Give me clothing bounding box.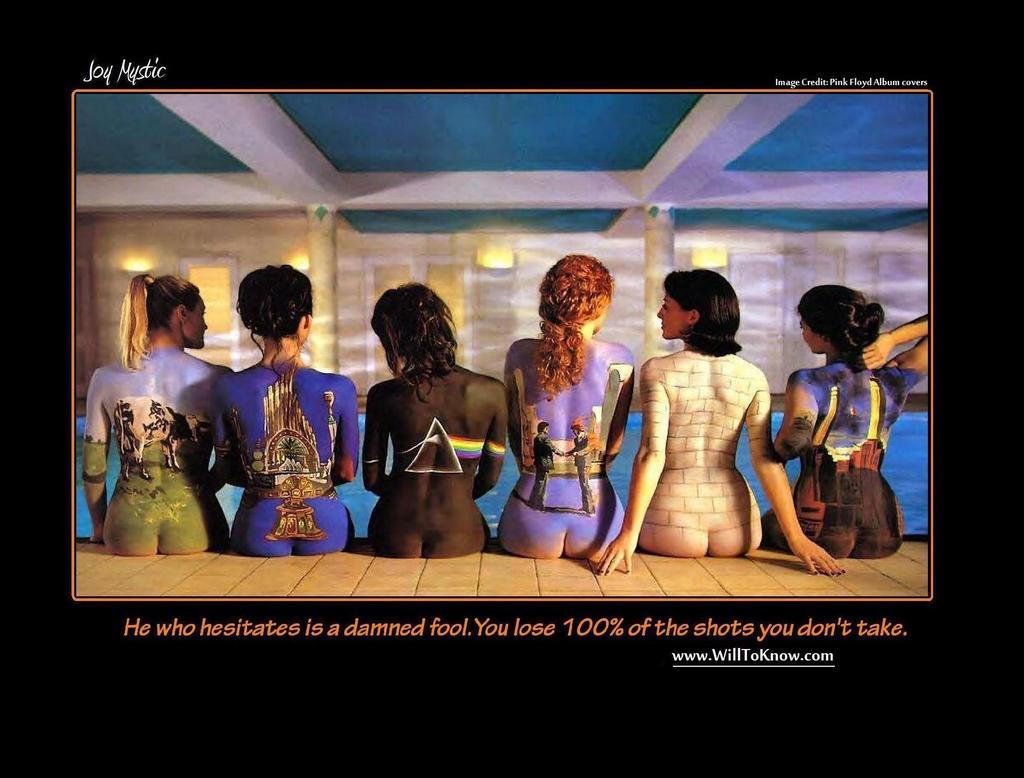
box(775, 357, 908, 557).
